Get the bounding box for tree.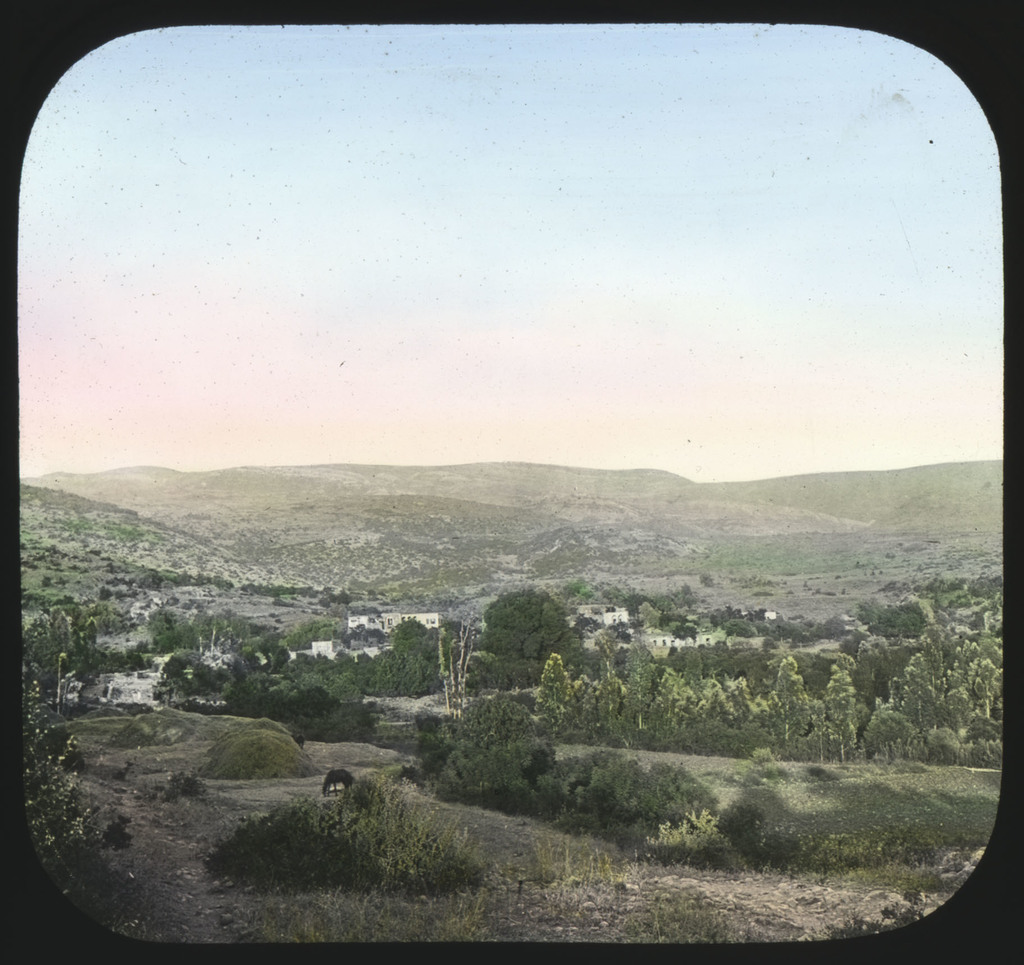
528/650/580/746.
